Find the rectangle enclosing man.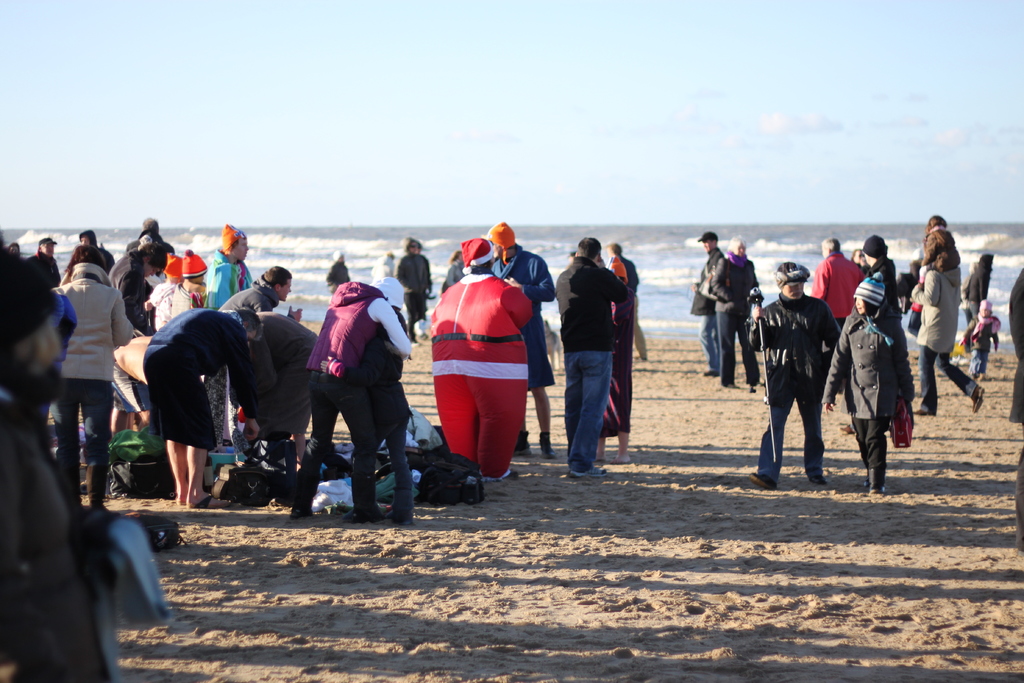
bbox=(200, 222, 253, 469).
